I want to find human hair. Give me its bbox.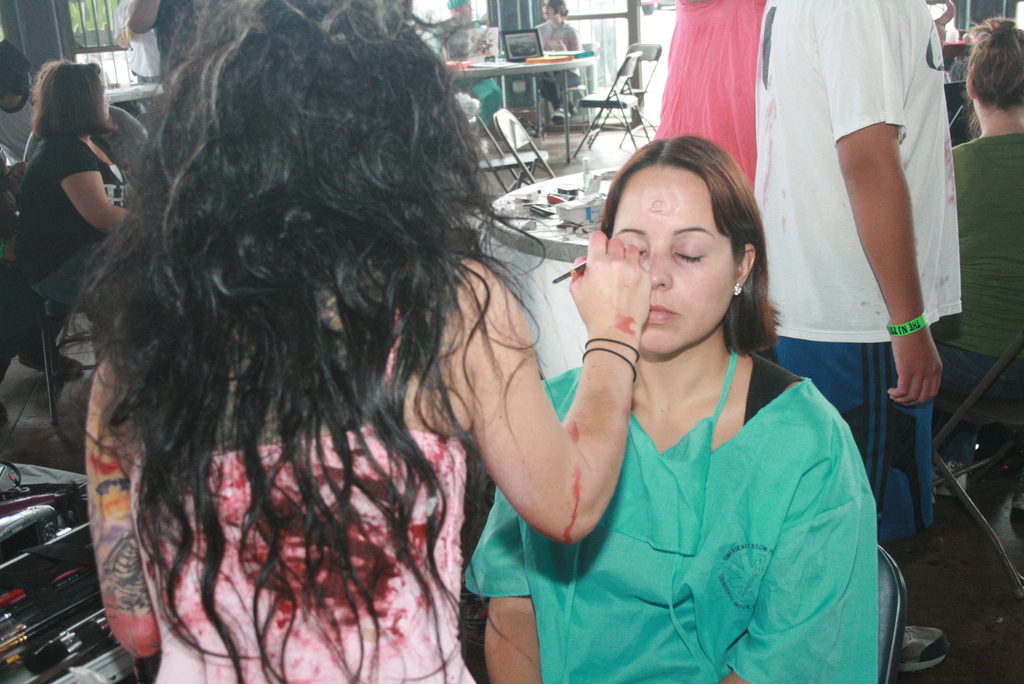
<region>29, 57, 118, 138</region>.
